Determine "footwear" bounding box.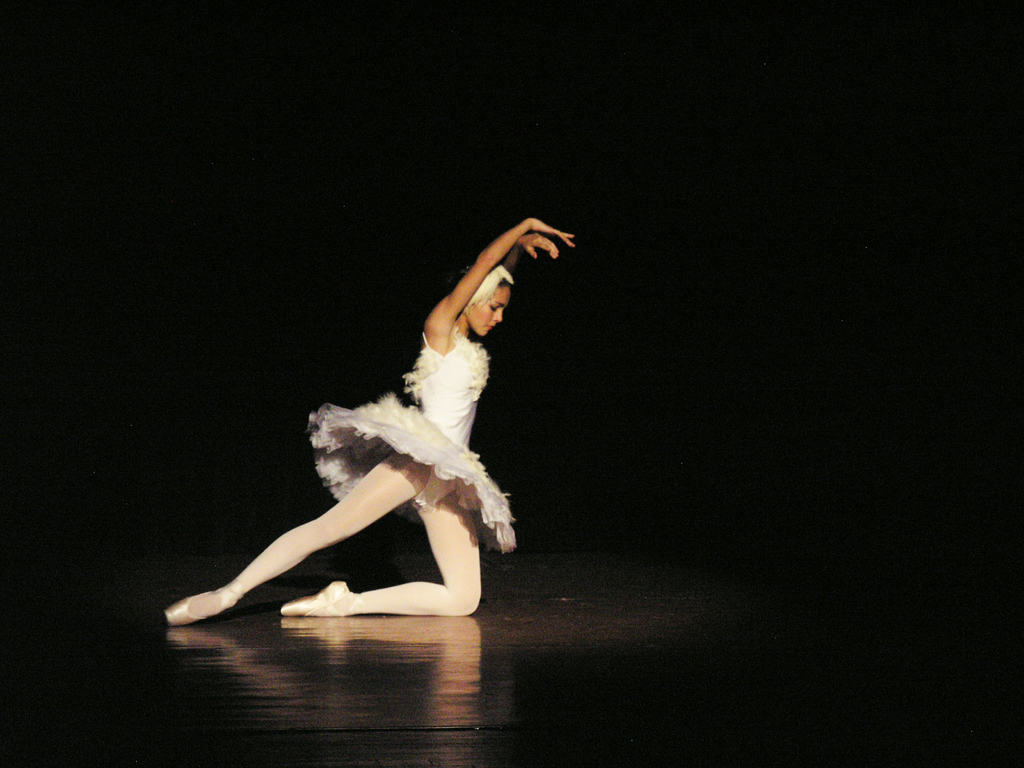
Determined: locate(278, 579, 349, 618).
